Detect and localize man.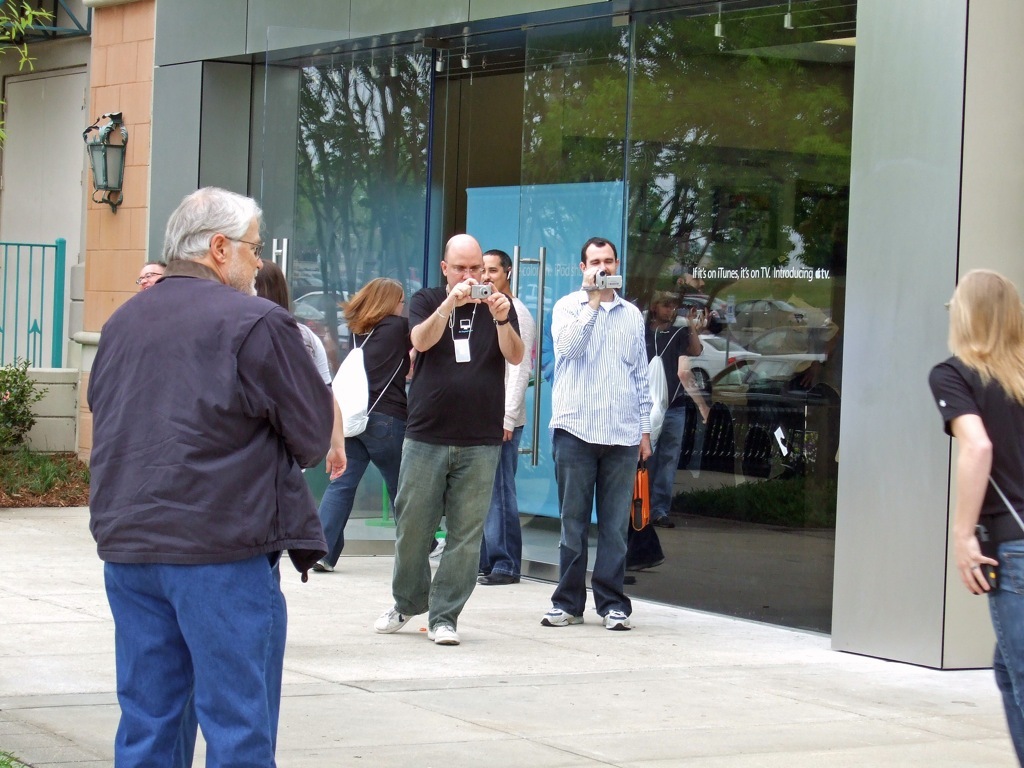
Localized at 77 176 338 767.
